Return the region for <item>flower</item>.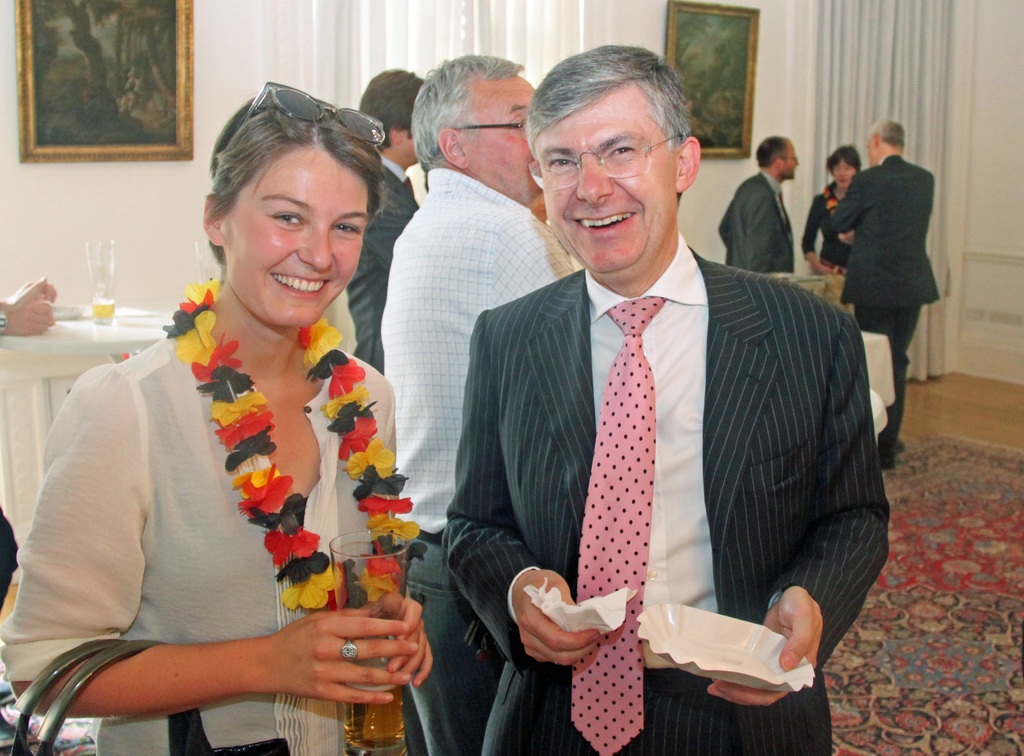
{"x1": 368, "y1": 573, "x2": 391, "y2": 600}.
